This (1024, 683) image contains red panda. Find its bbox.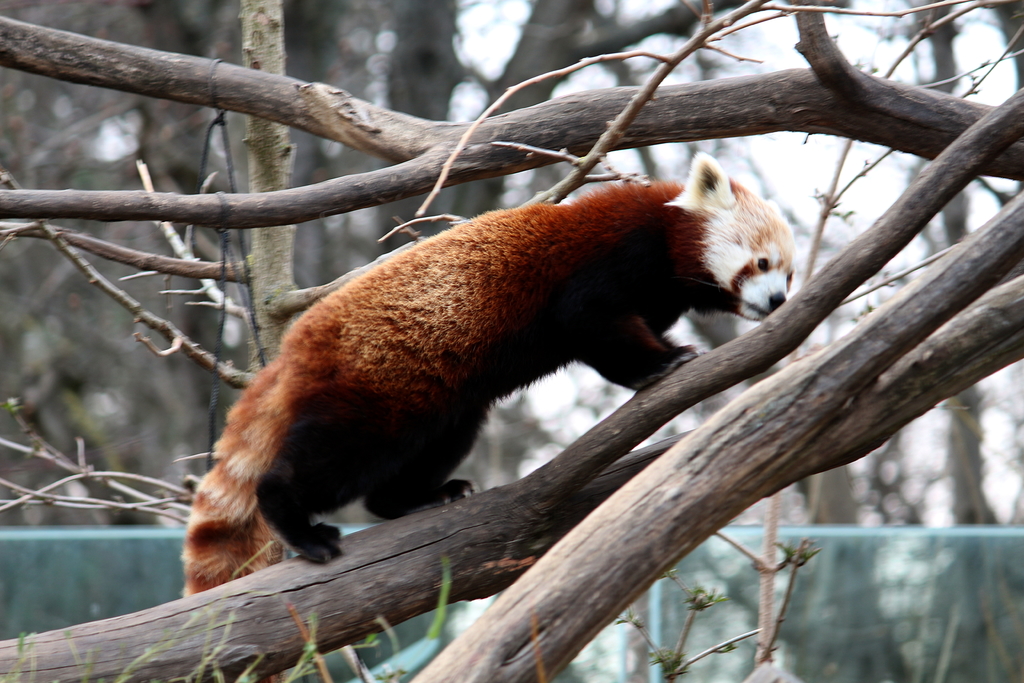
box=[179, 151, 794, 682].
